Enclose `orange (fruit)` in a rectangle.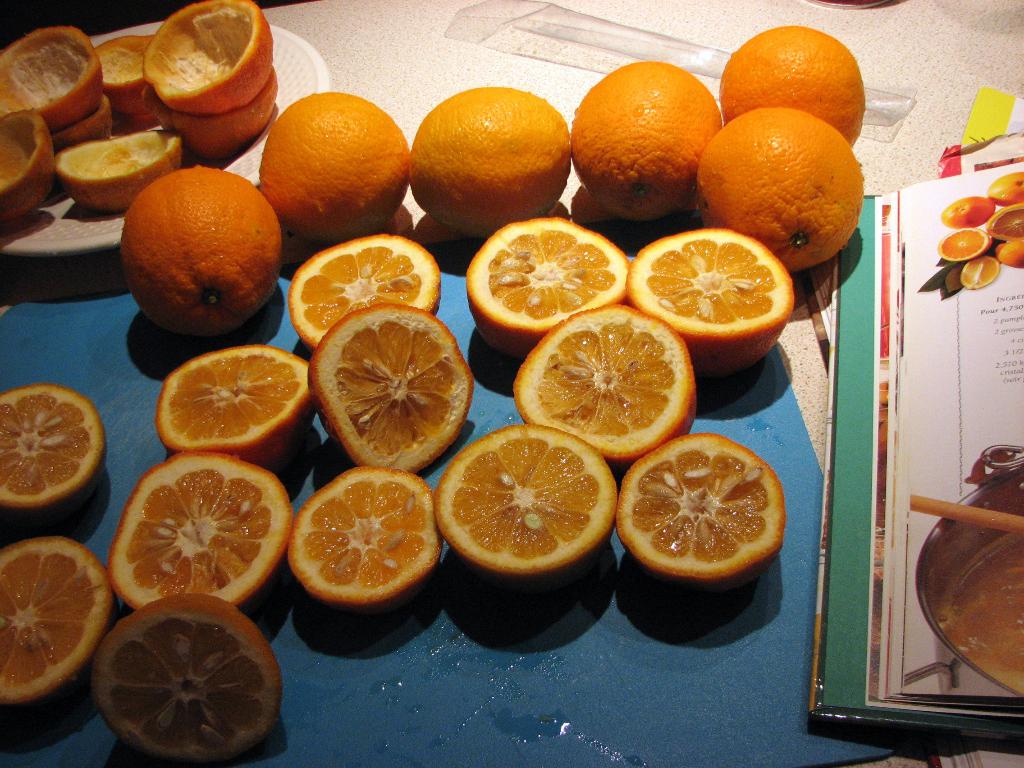
left=726, top=28, right=860, bottom=141.
